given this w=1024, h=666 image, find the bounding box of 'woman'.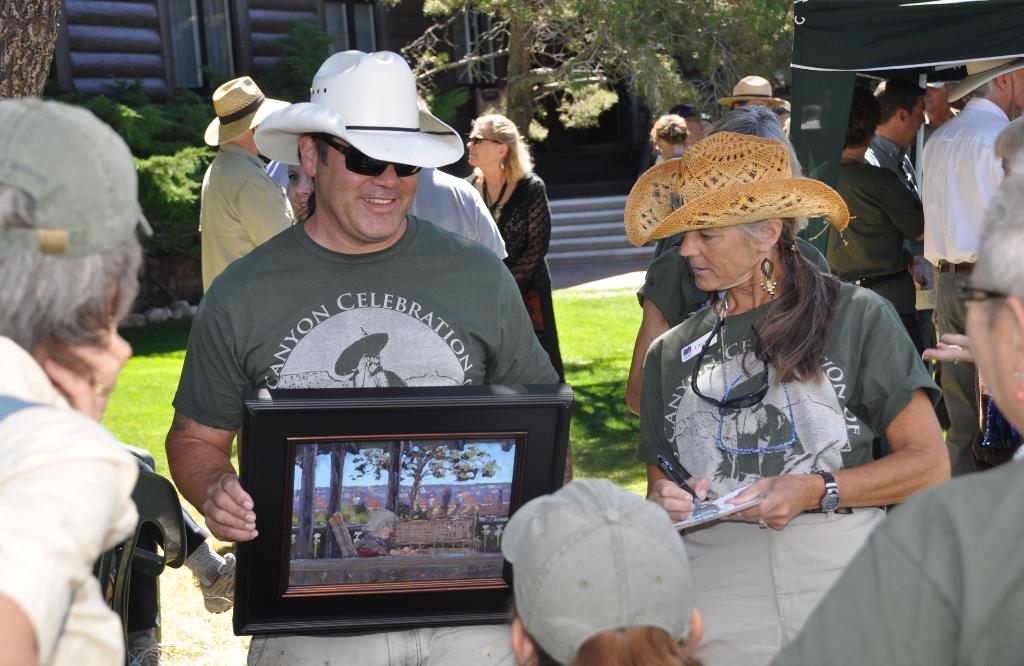
Rect(634, 131, 952, 665).
